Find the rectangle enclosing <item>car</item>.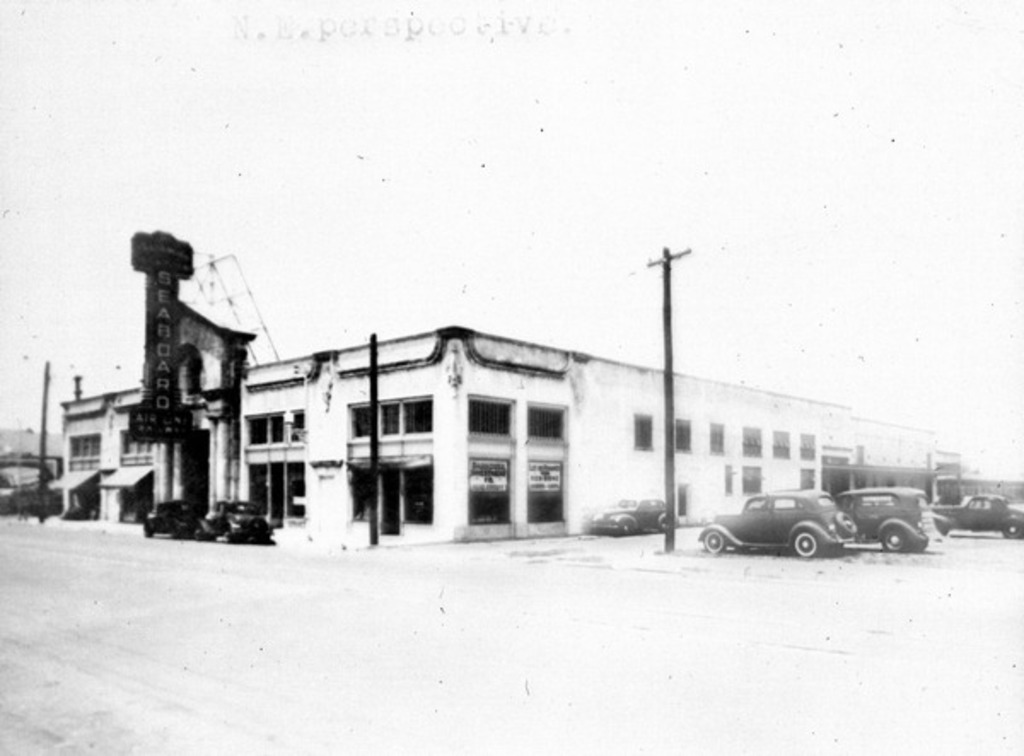
l=137, t=491, r=203, b=538.
